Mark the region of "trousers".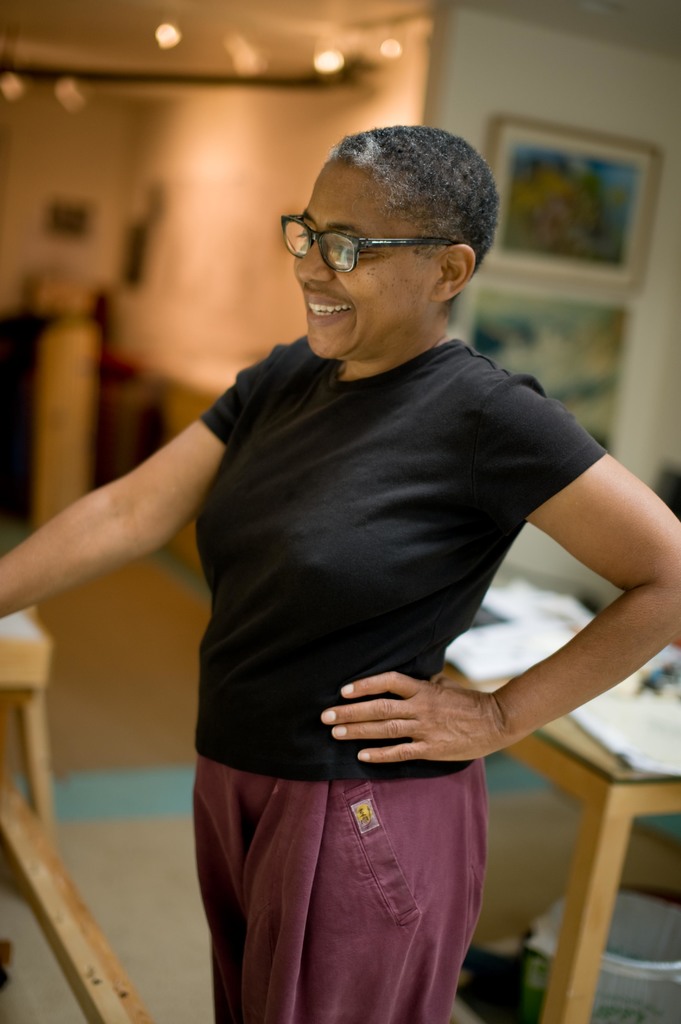
Region: [218, 737, 506, 1011].
